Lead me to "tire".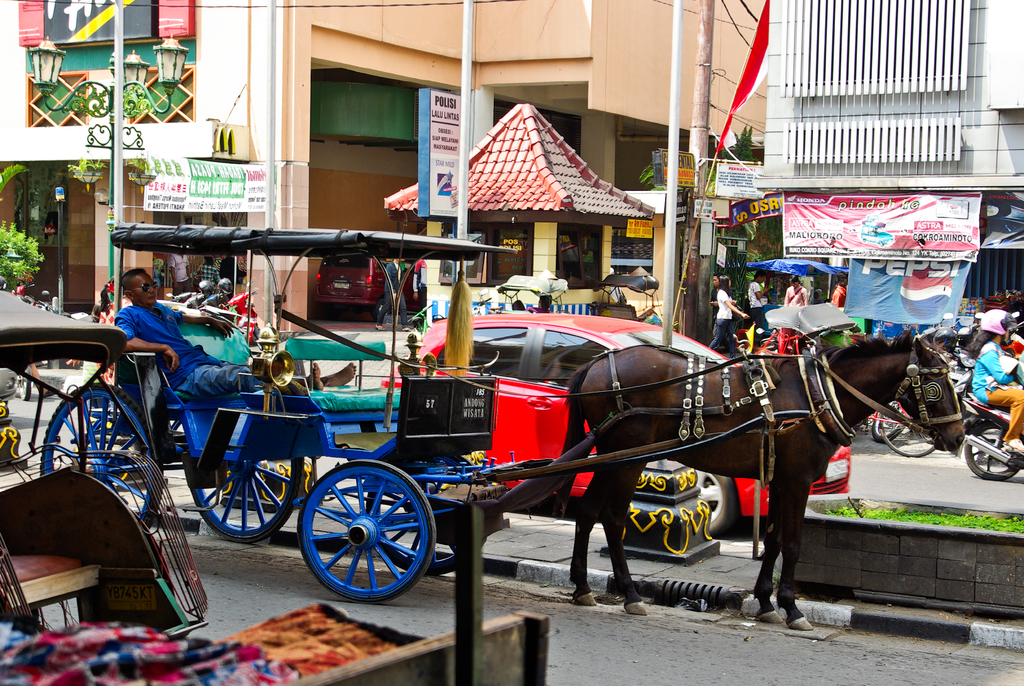
Lead to [x1=965, y1=423, x2=1018, y2=478].
